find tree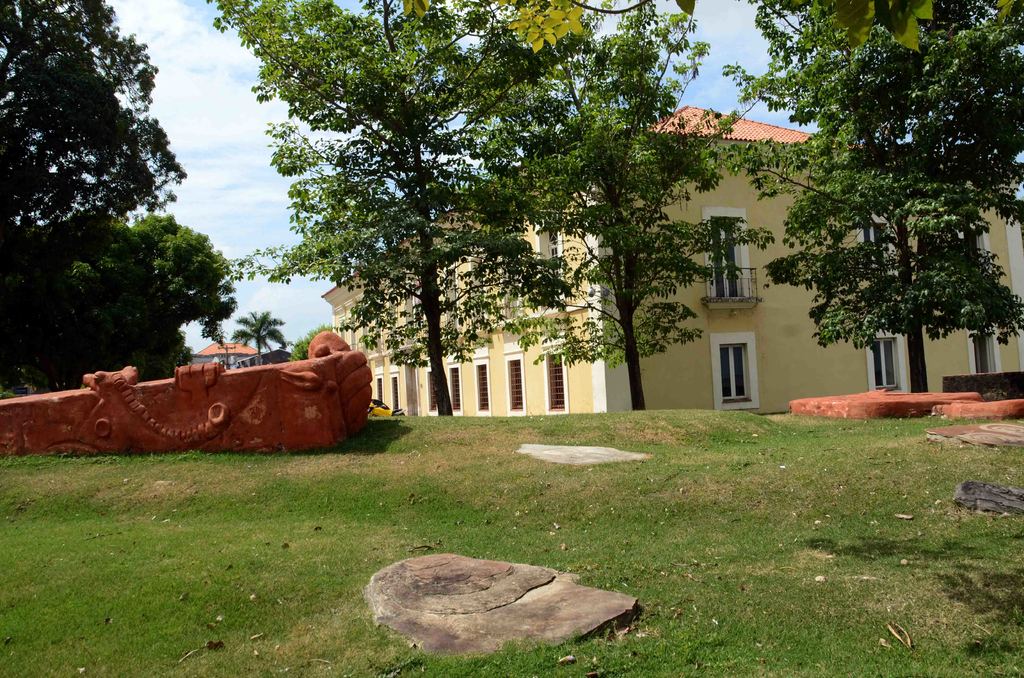
bbox=[199, 0, 561, 417]
